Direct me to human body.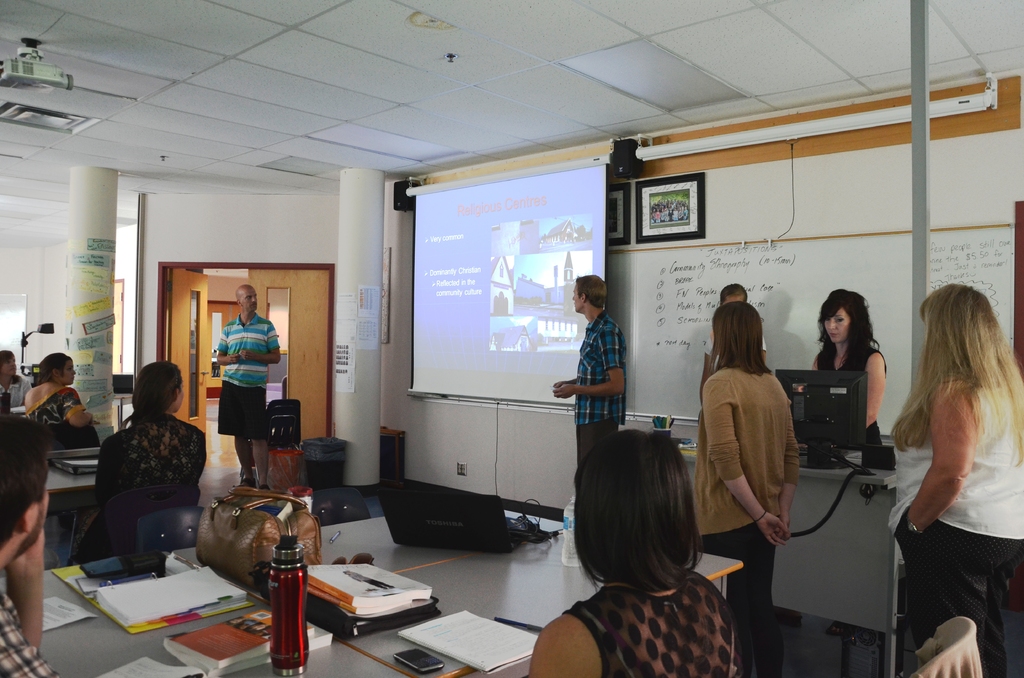
Direction: x1=860 y1=279 x2=1018 y2=677.
